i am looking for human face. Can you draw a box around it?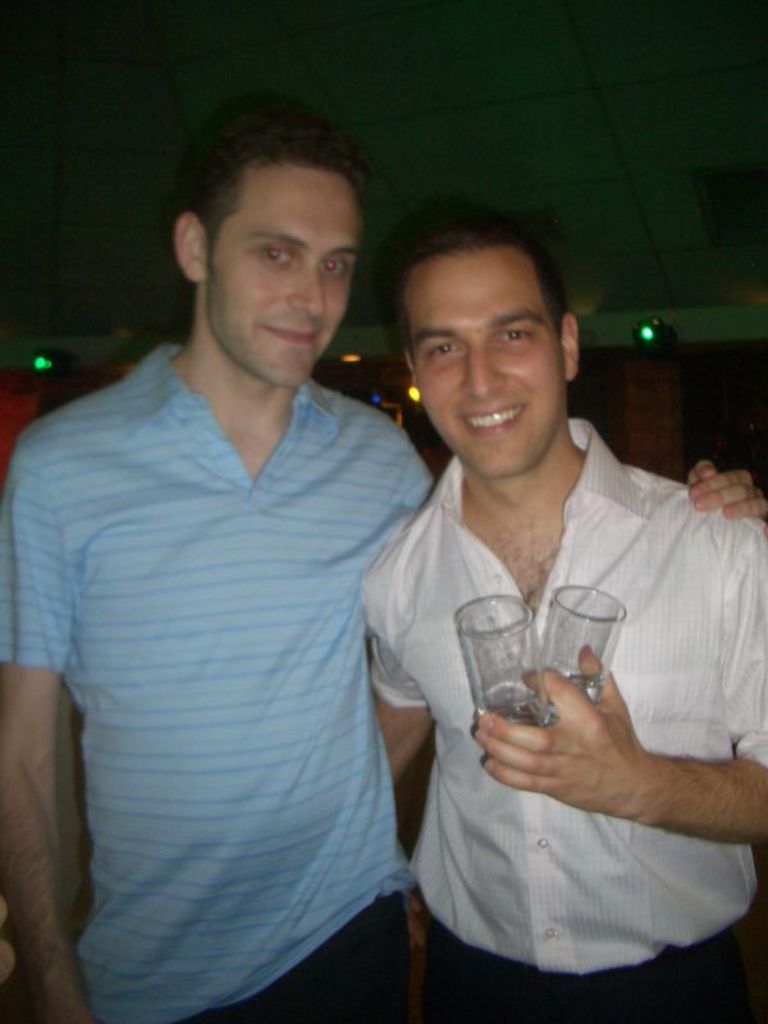
Sure, the bounding box is {"left": 412, "top": 250, "right": 566, "bottom": 475}.
